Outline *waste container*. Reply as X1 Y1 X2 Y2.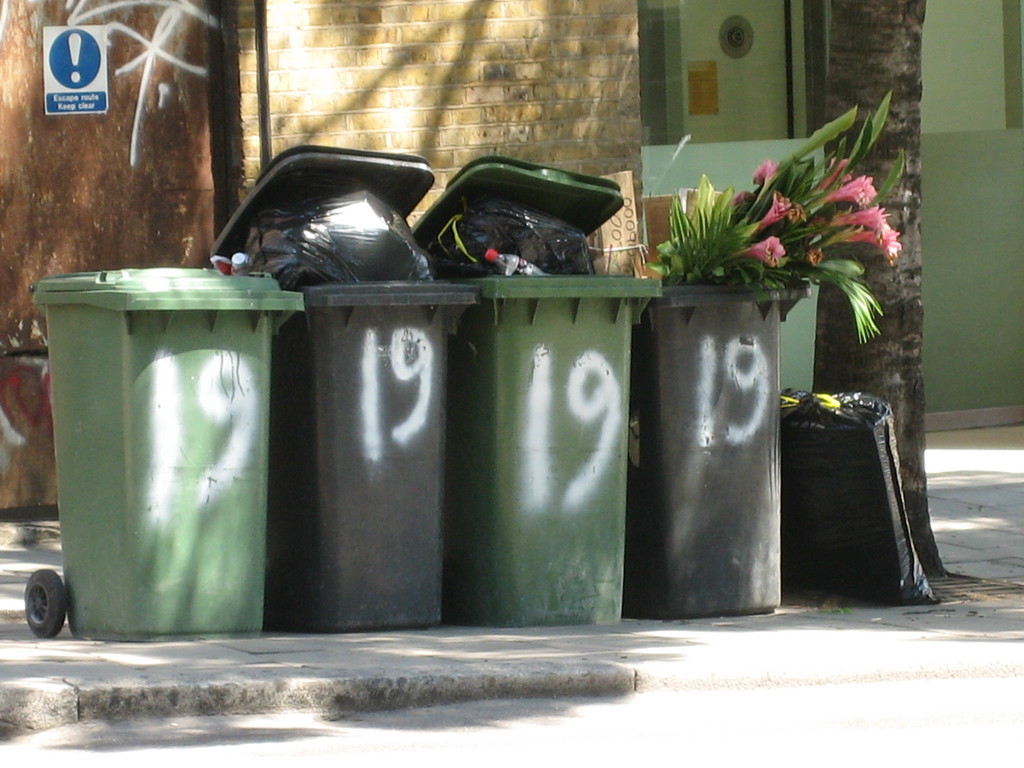
211 148 491 639.
